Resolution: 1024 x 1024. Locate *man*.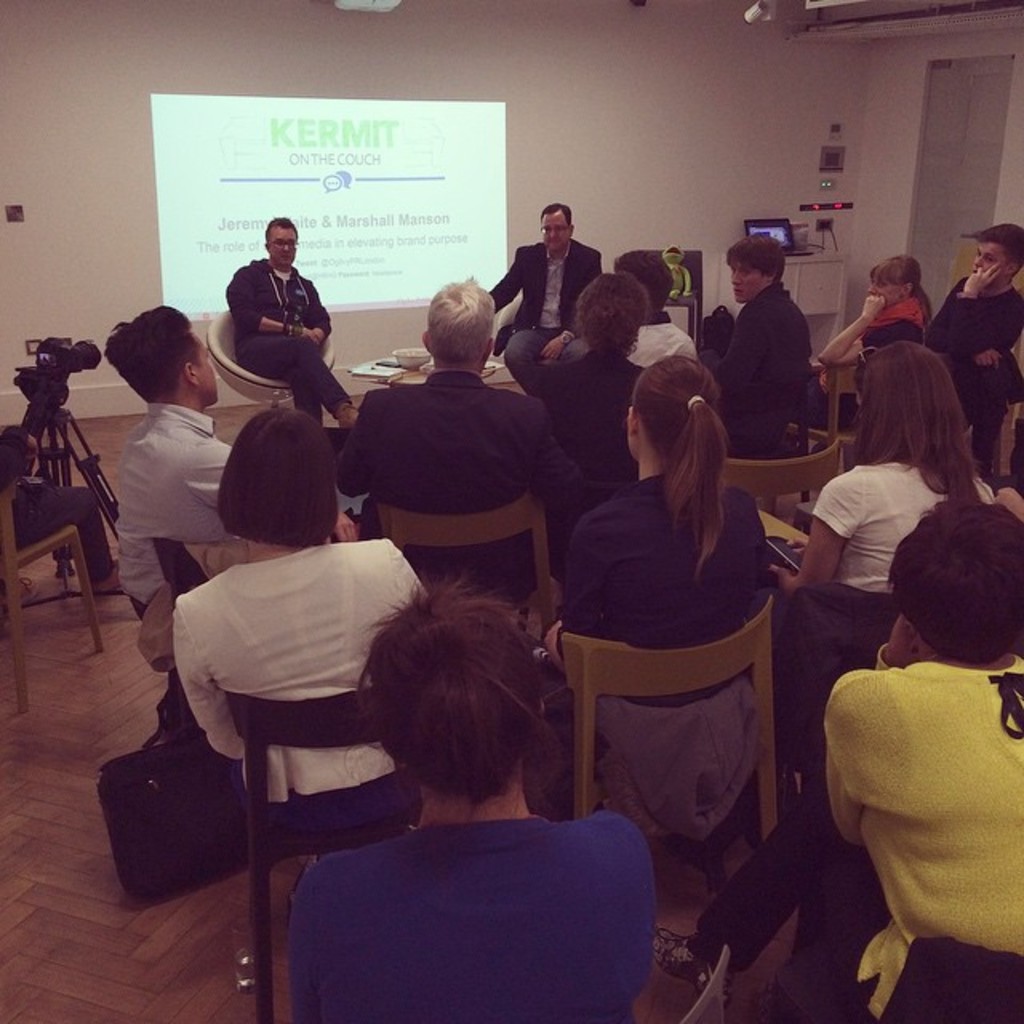
box=[920, 222, 1022, 371].
